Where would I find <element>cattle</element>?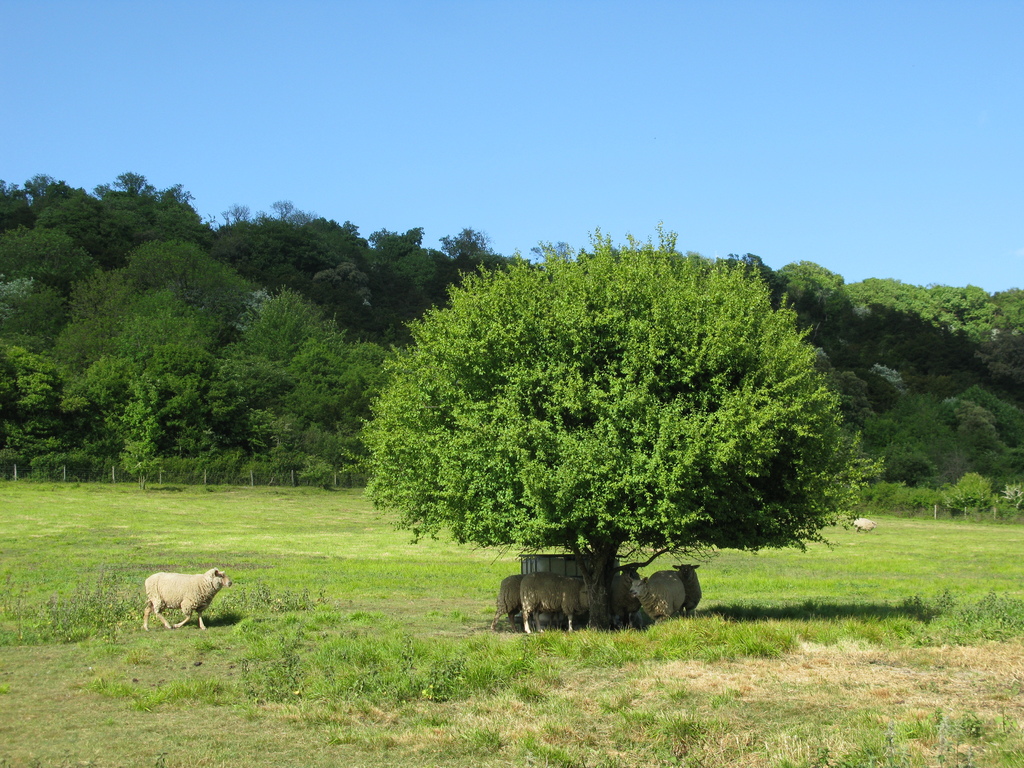
At Rect(629, 579, 684, 625).
